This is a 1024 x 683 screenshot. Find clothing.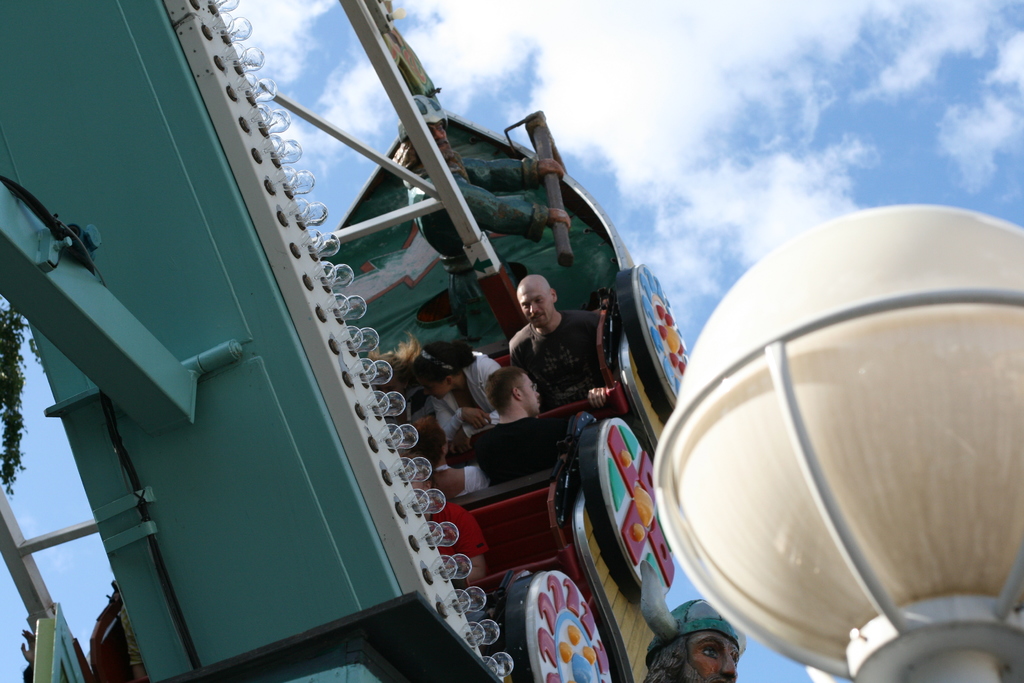
Bounding box: <bbox>449, 464, 491, 500</bbox>.
